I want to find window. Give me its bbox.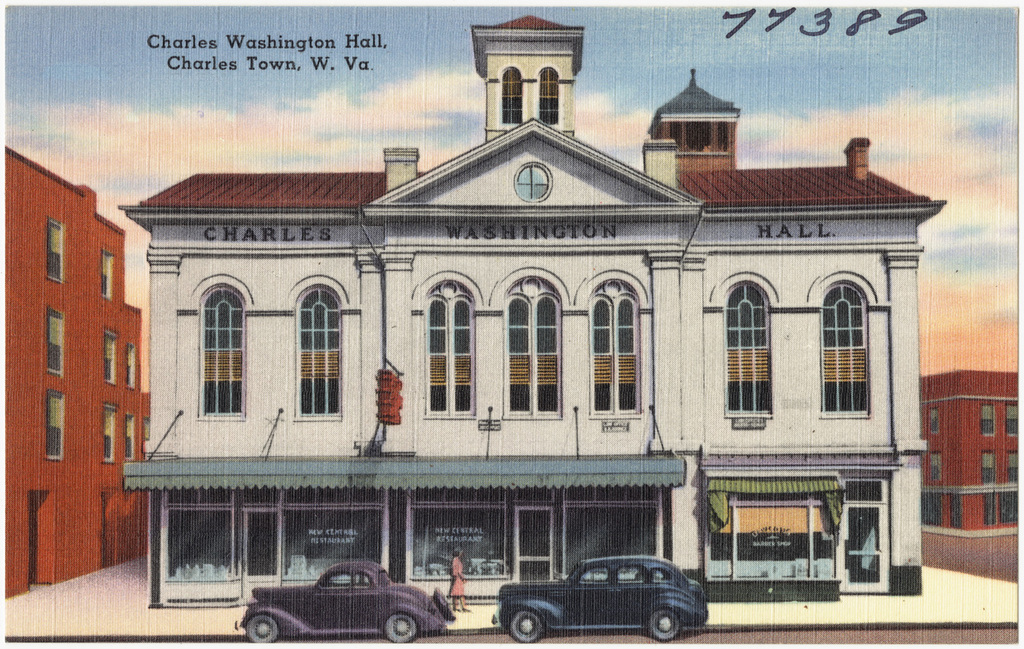
l=591, t=284, r=640, b=417.
